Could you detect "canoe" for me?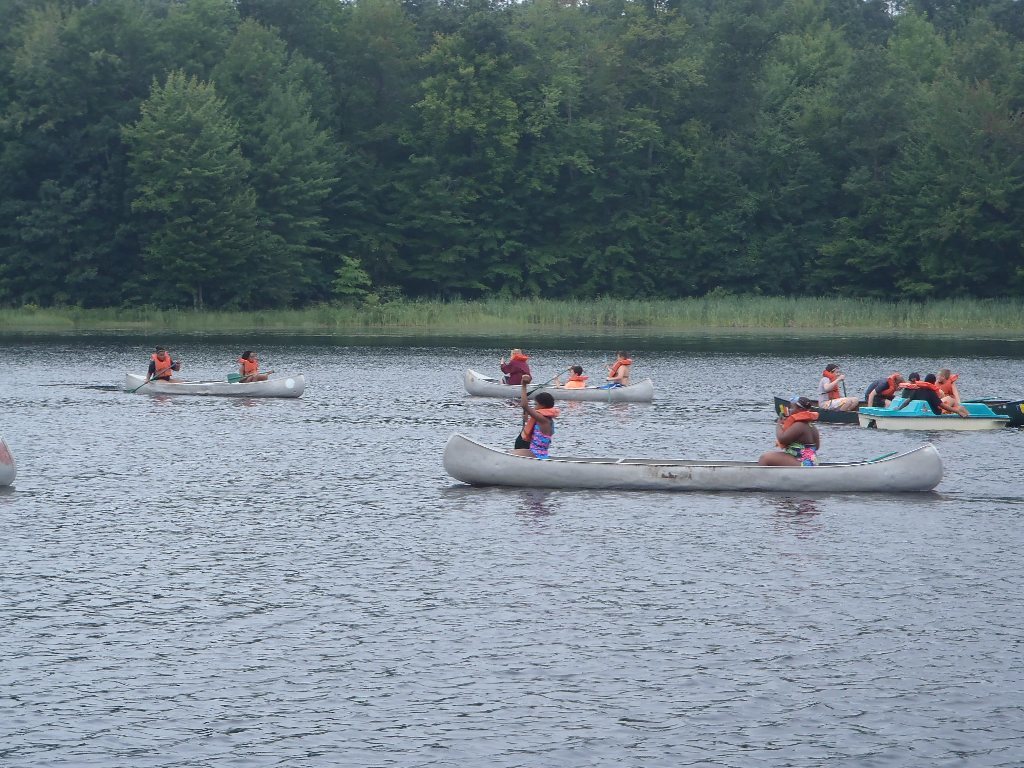
Detection result: (x1=773, y1=393, x2=1023, y2=423).
